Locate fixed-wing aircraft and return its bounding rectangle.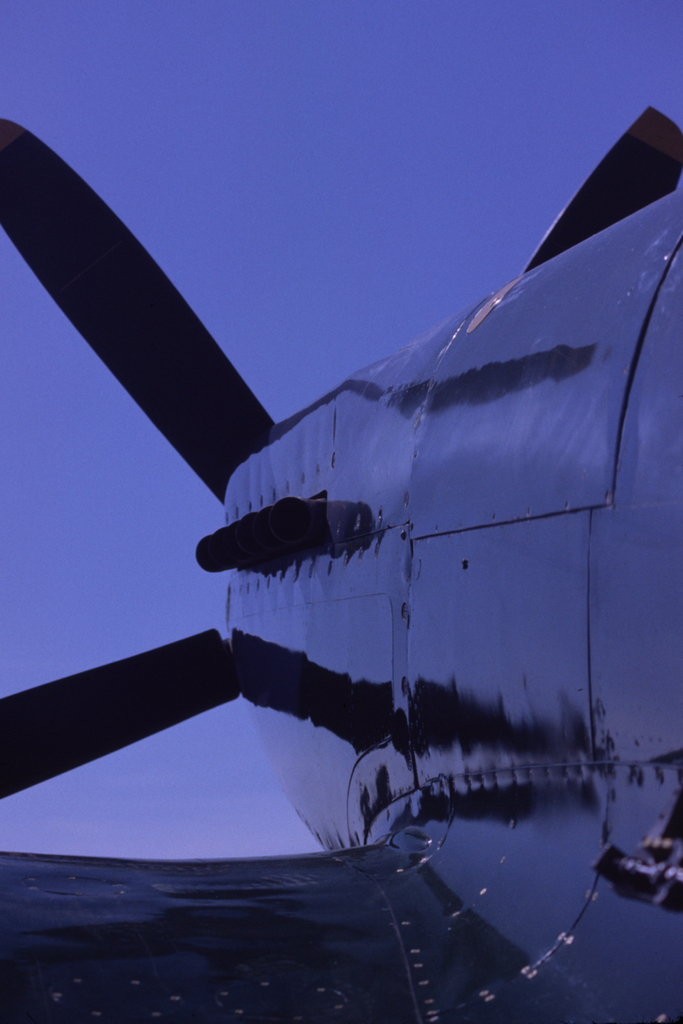
Rect(0, 99, 680, 1023).
